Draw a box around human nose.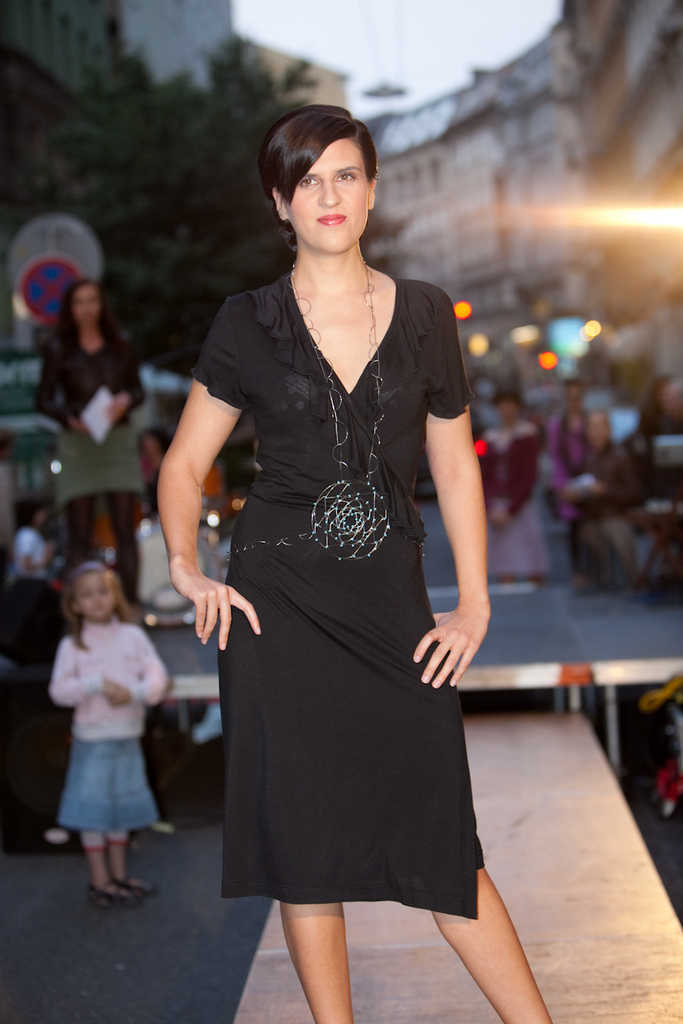
region(316, 176, 341, 209).
